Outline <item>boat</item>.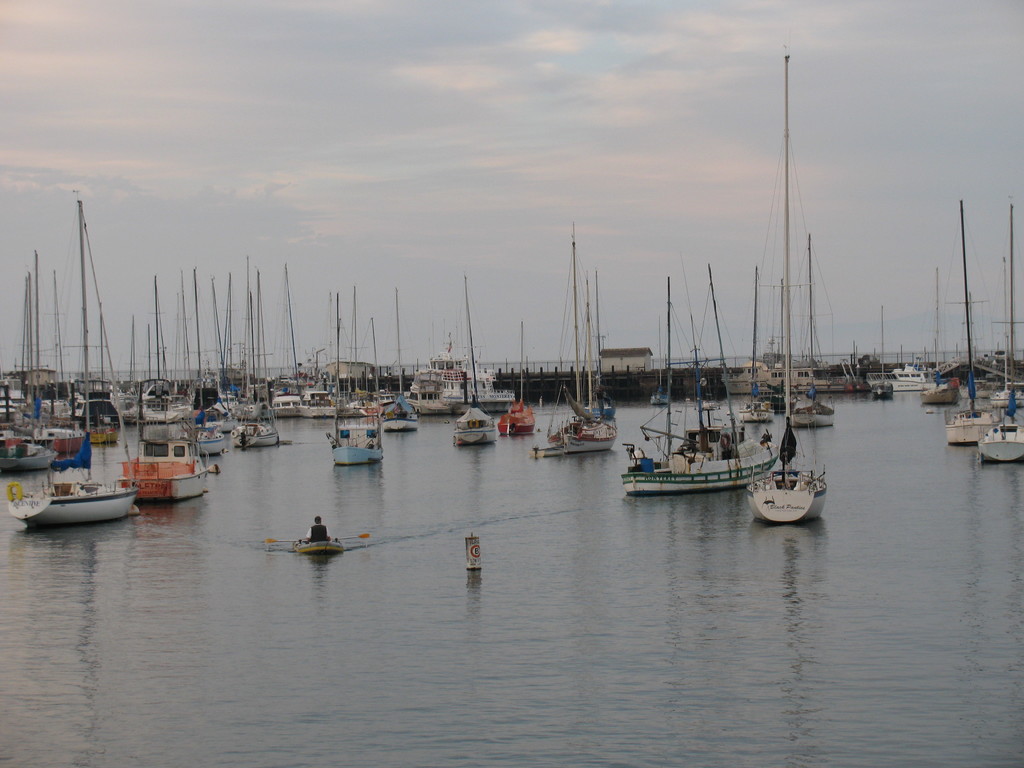
Outline: x1=54 y1=431 x2=90 y2=451.
